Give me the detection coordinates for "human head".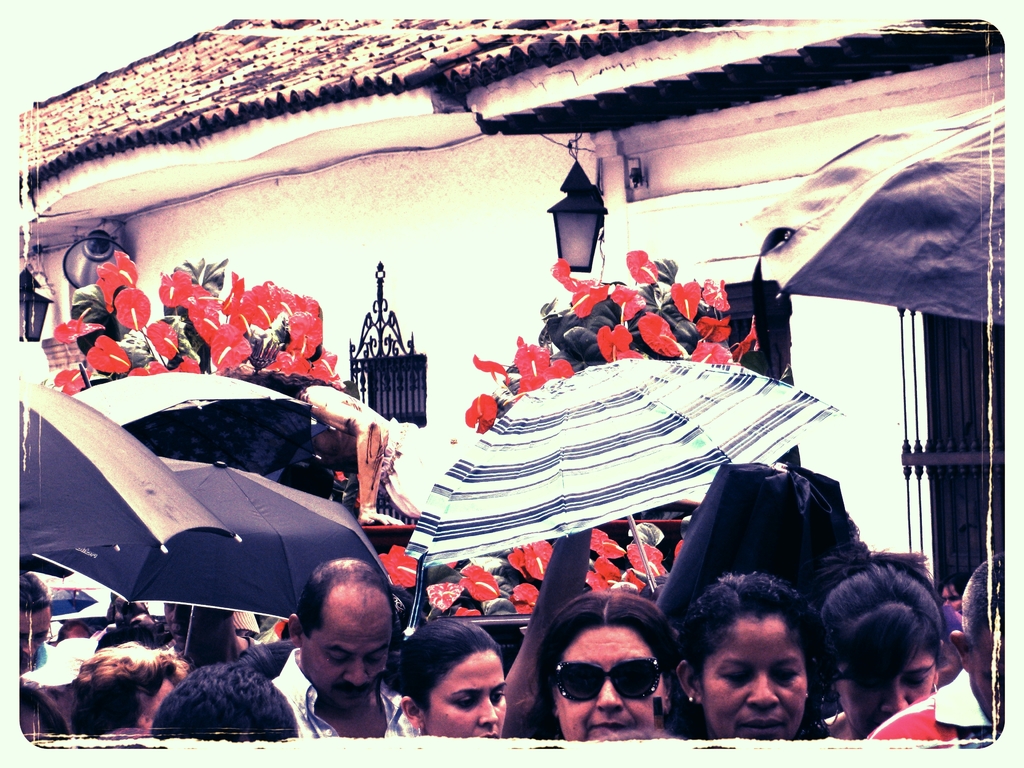
bbox=(668, 573, 827, 742).
